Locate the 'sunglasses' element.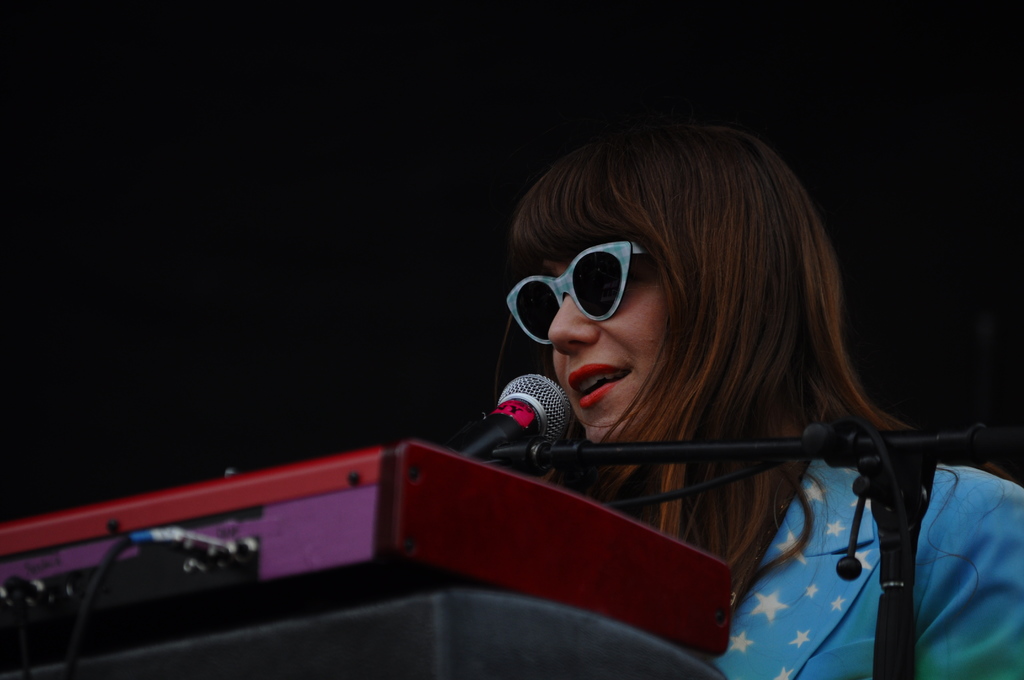
Element bbox: box(505, 239, 644, 345).
